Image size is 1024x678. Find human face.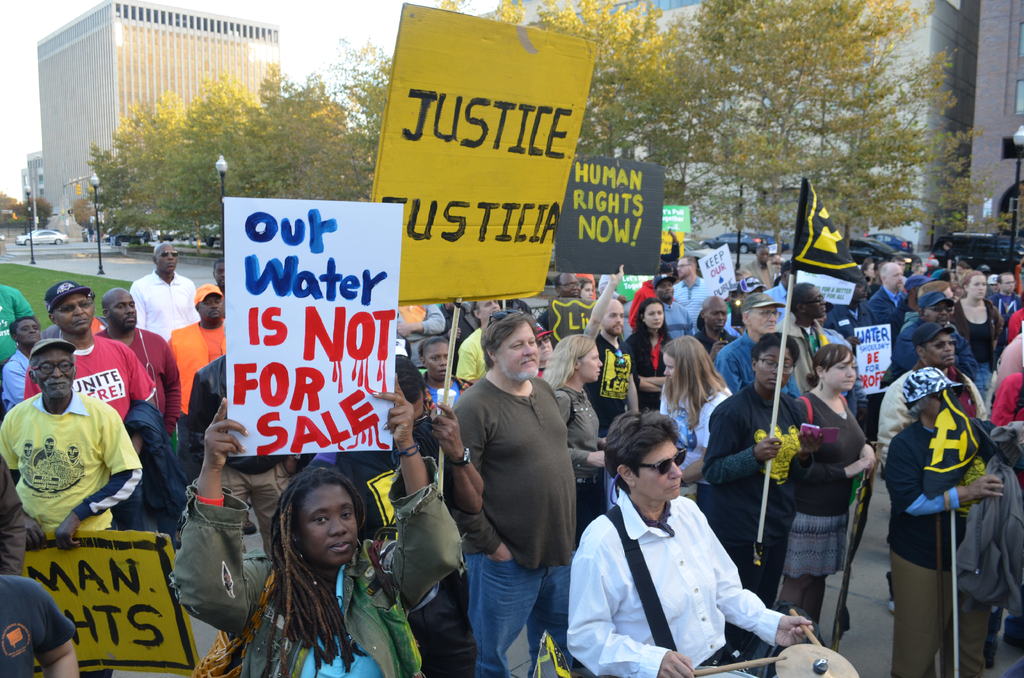
<box>700,302,729,330</box>.
